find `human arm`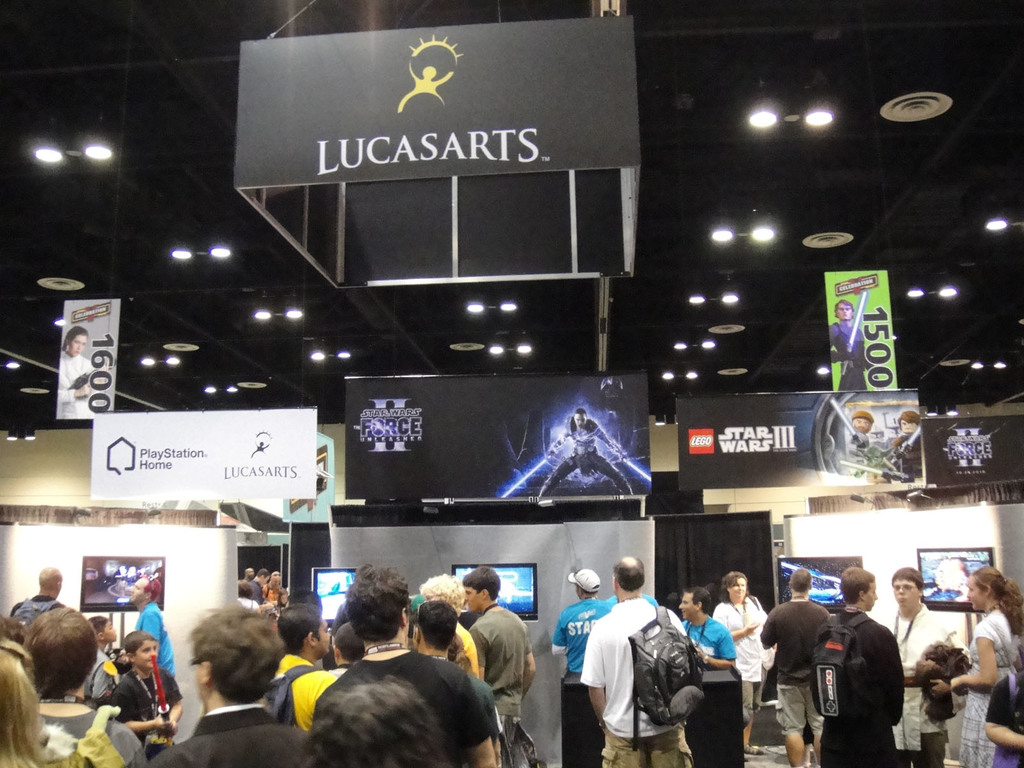
x1=107, y1=680, x2=163, y2=738
